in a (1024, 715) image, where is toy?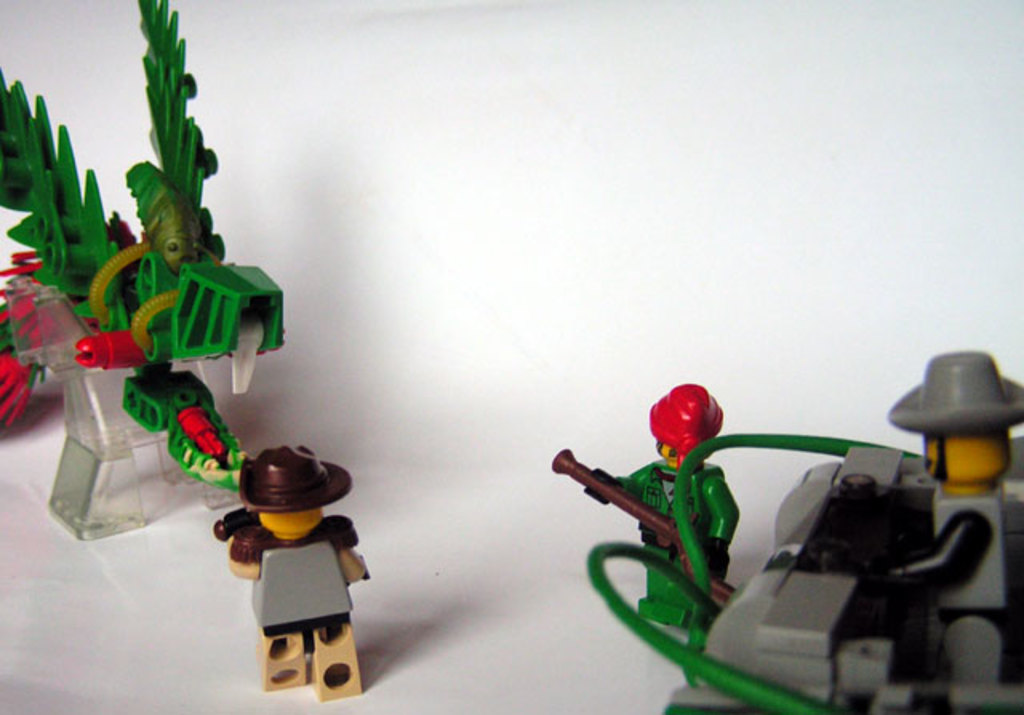
x1=0 y1=0 x2=286 y2=539.
